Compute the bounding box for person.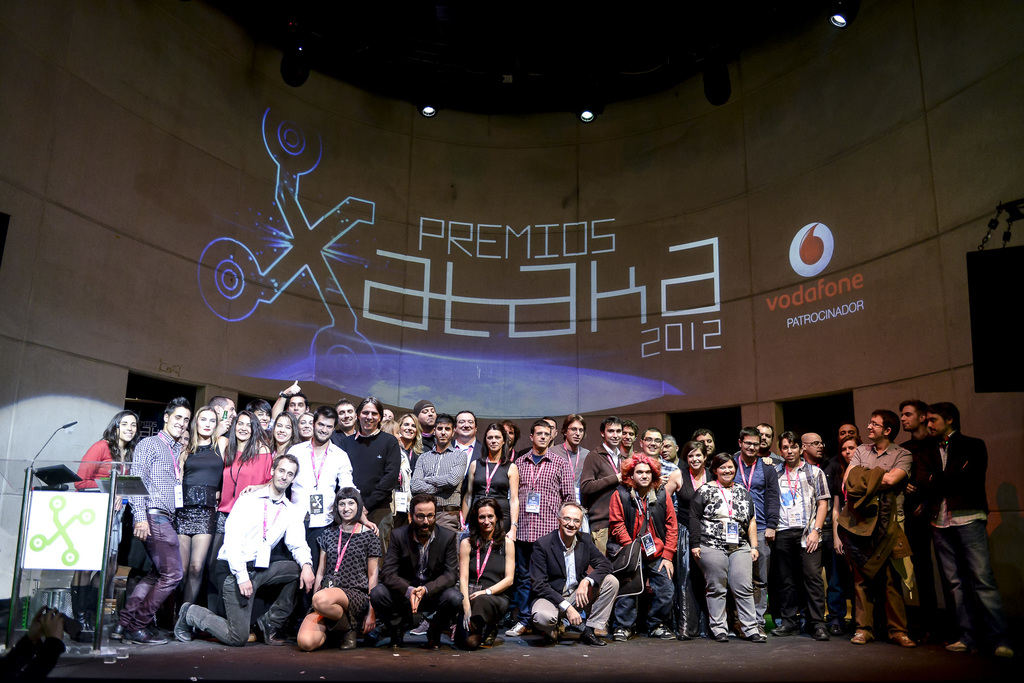
BBox(380, 420, 412, 527).
